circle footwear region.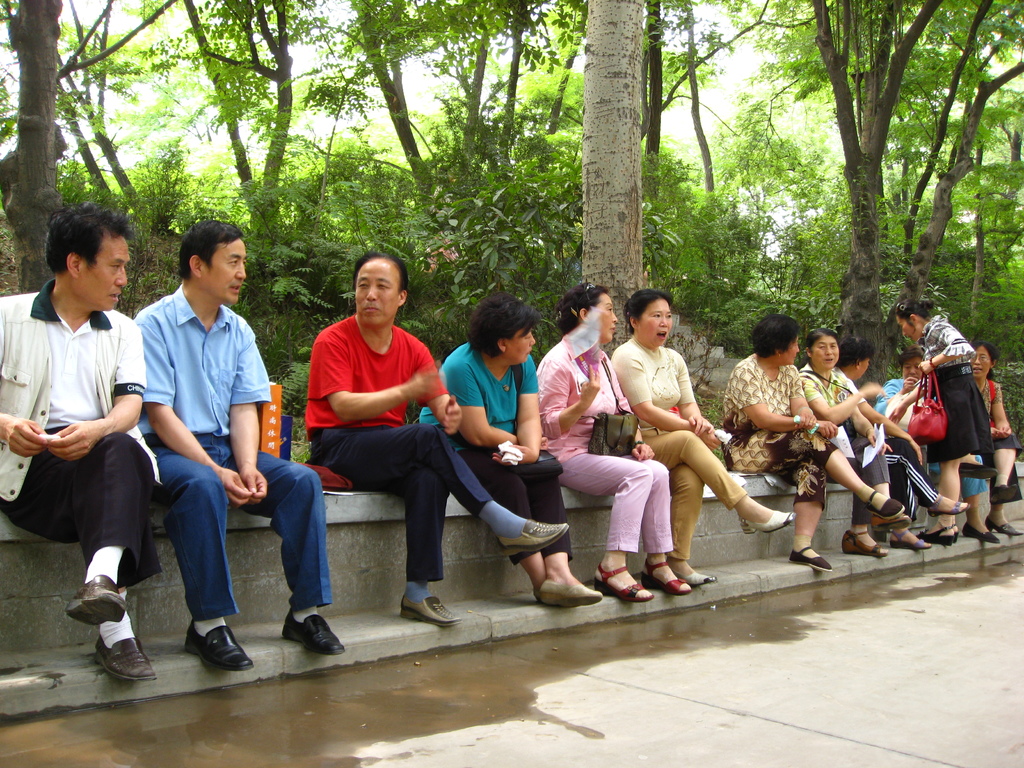
Region: locate(181, 622, 257, 669).
